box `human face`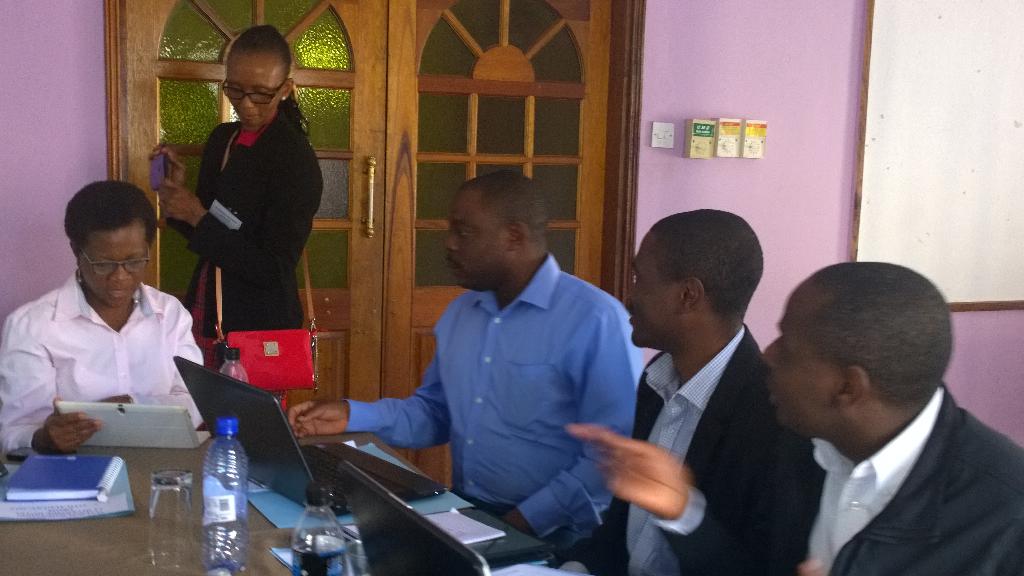
(left=759, top=282, right=838, bottom=427)
